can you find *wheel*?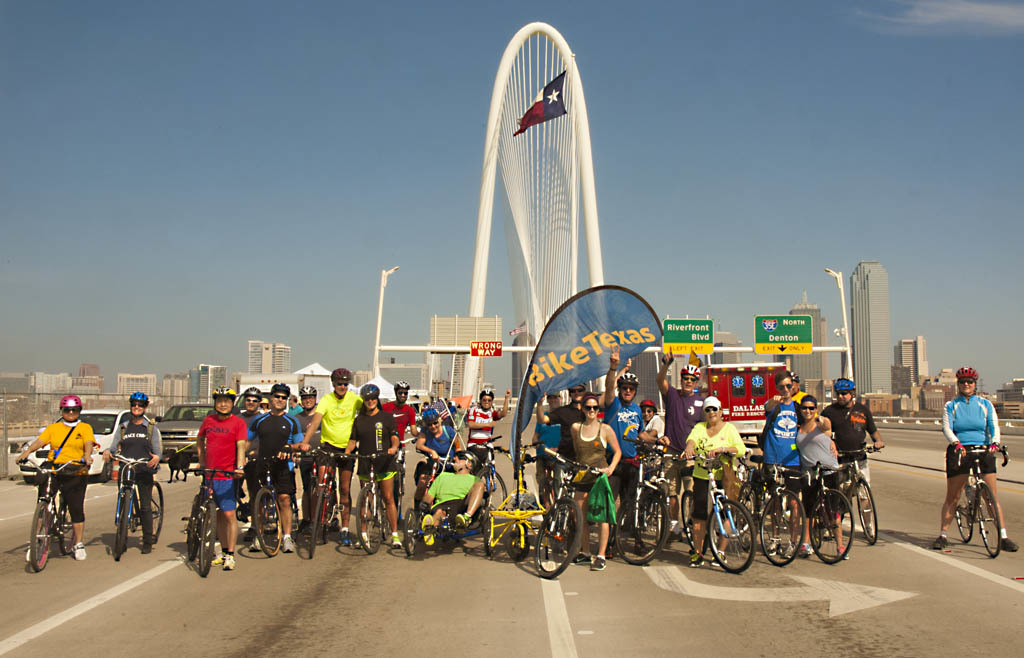
Yes, bounding box: <box>757,491,812,564</box>.
